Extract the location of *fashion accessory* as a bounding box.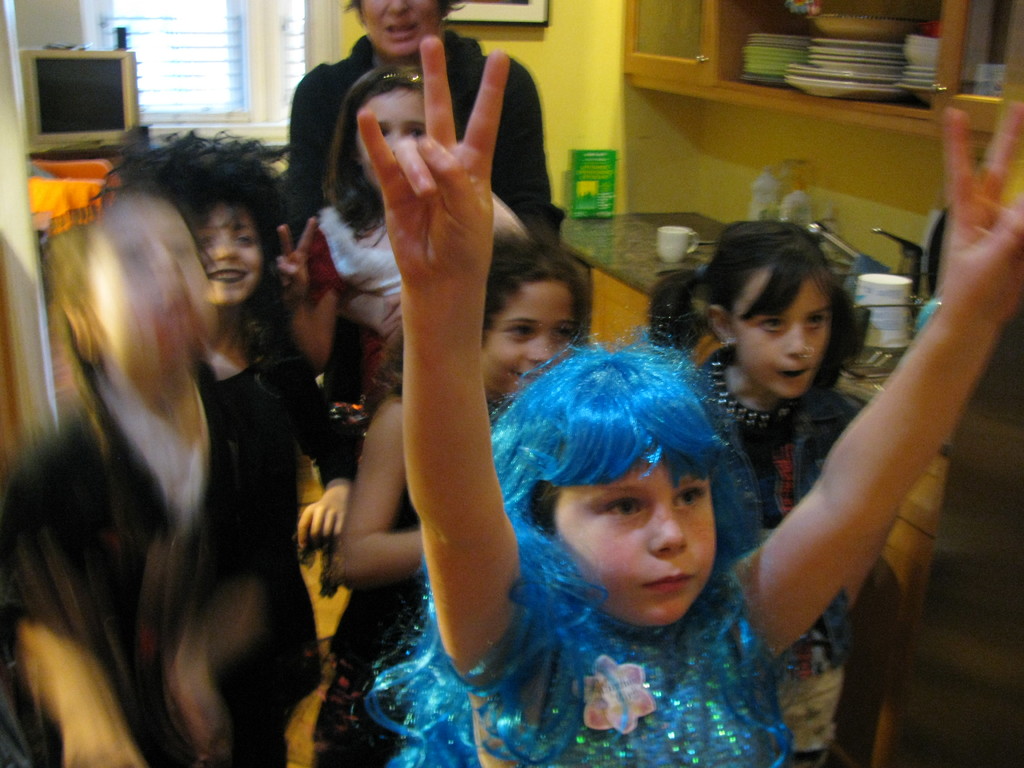
l=798, t=346, r=817, b=362.
